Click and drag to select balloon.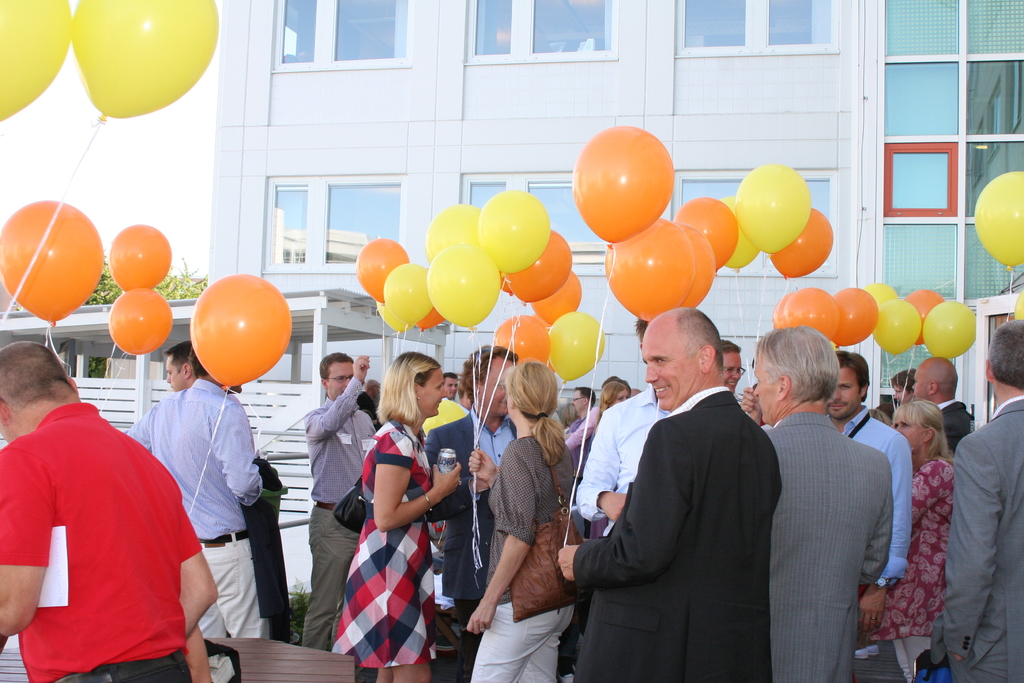
Selection: BBox(973, 169, 1023, 271).
